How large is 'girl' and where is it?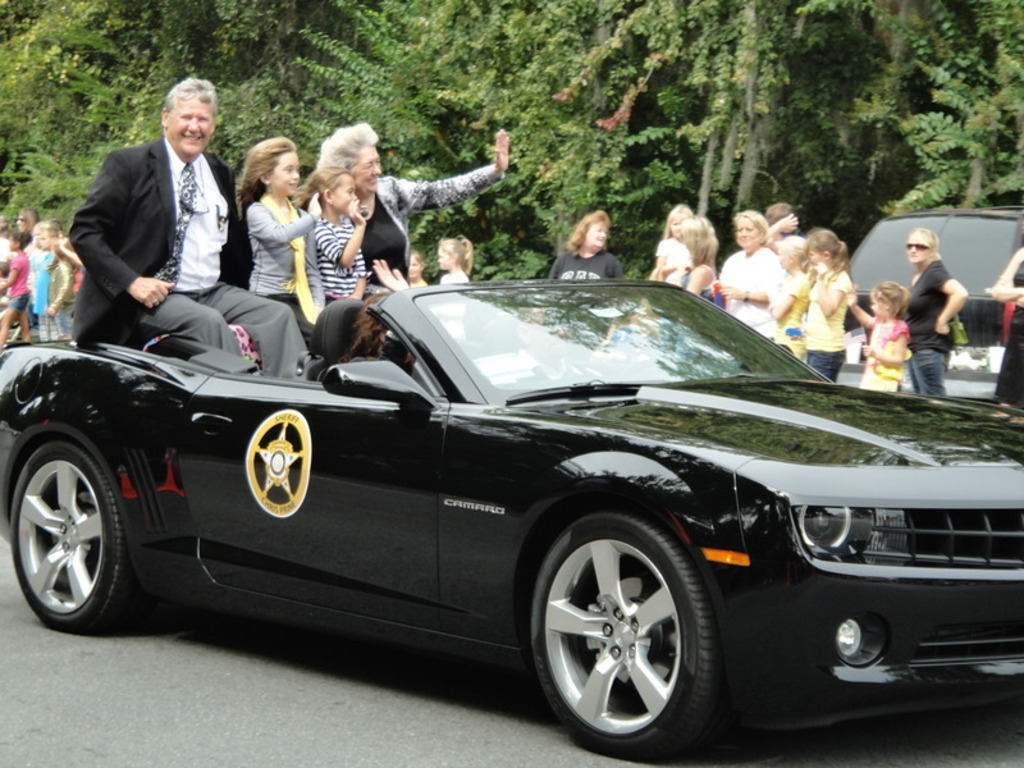
Bounding box: [x1=803, y1=229, x2=858, y2=375].
